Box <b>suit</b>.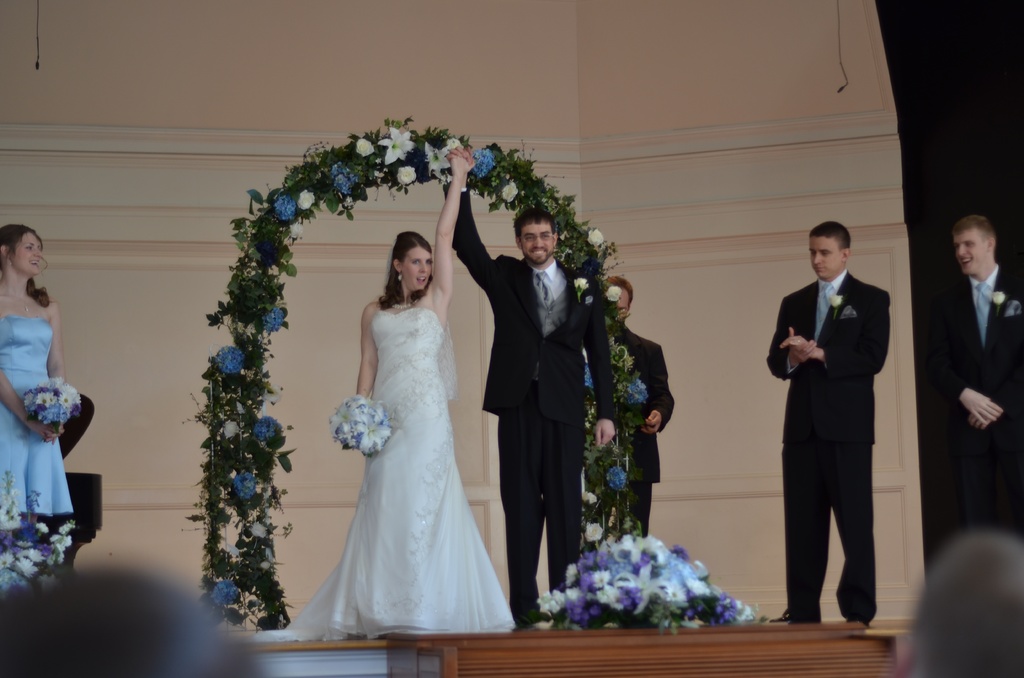
766:225:895:633.
